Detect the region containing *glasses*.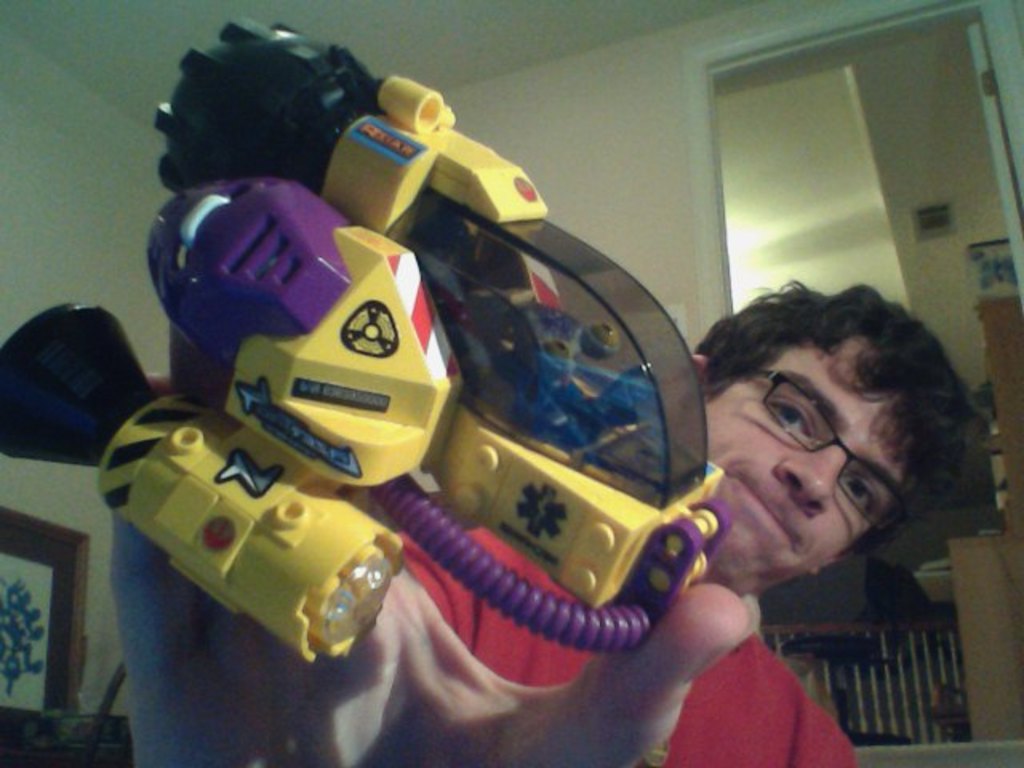
detection(760, 365, 909, 533).
